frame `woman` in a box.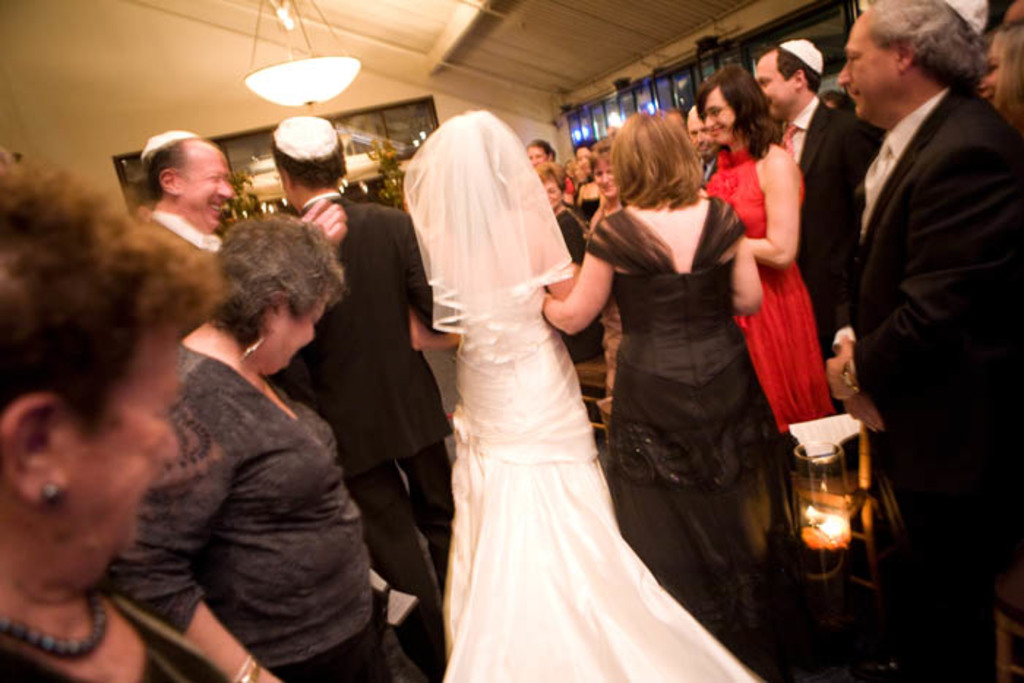
[left=701, top=60, right=834, bottom=433].
